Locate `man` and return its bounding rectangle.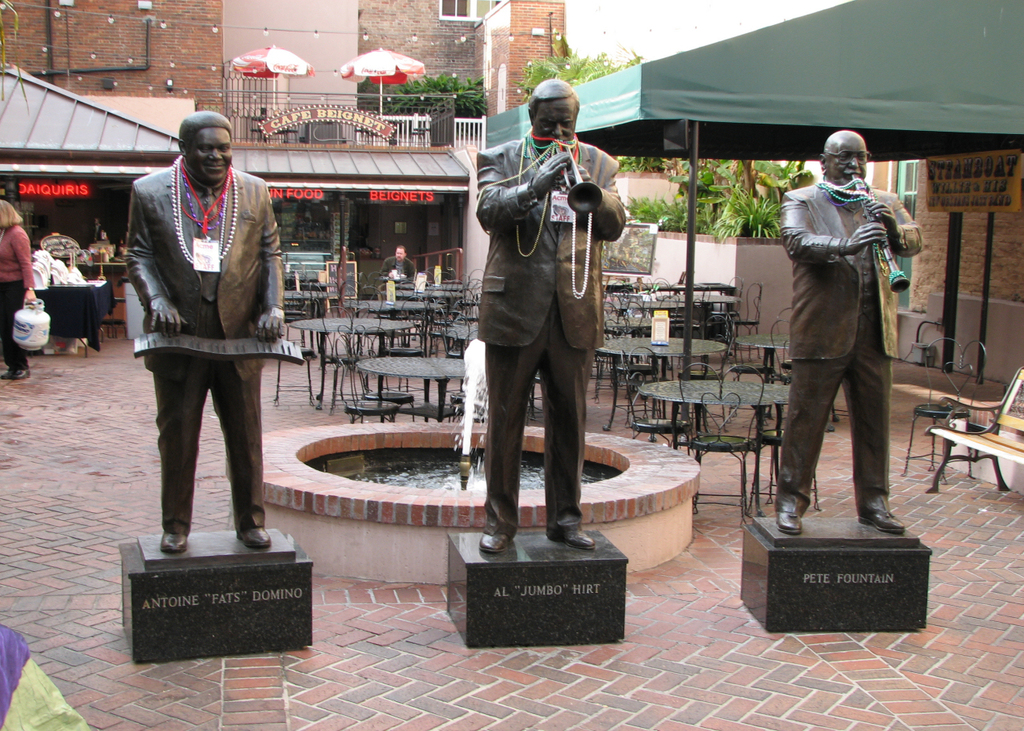
x1=765 y1=119 x2=942 y2=533.
